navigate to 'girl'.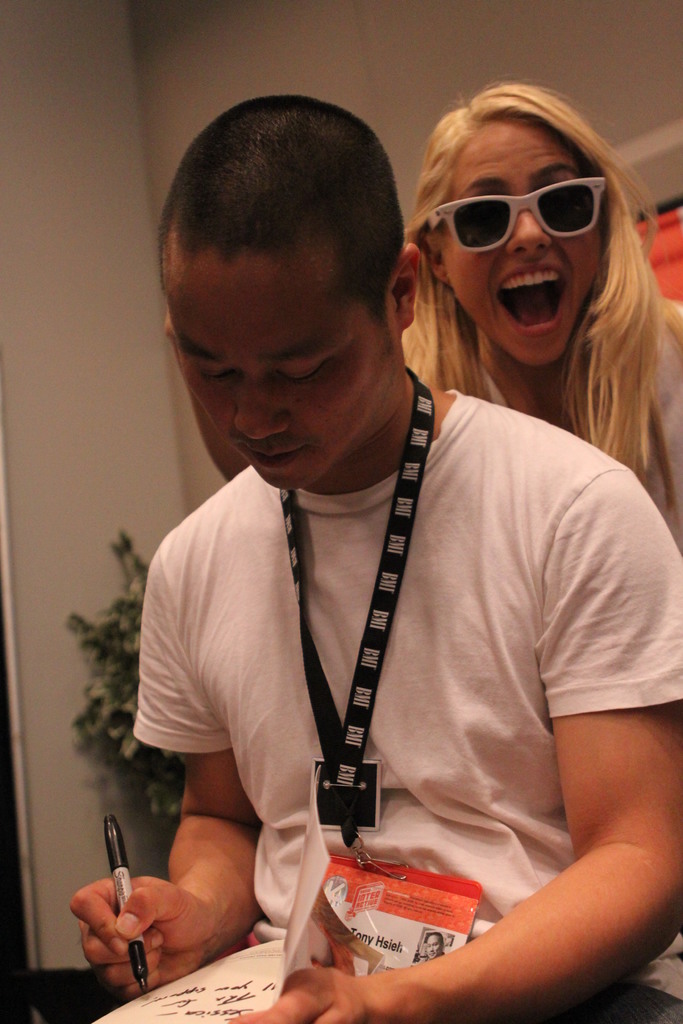
Navigation target: l=391, t=77, r=682, b=561.
